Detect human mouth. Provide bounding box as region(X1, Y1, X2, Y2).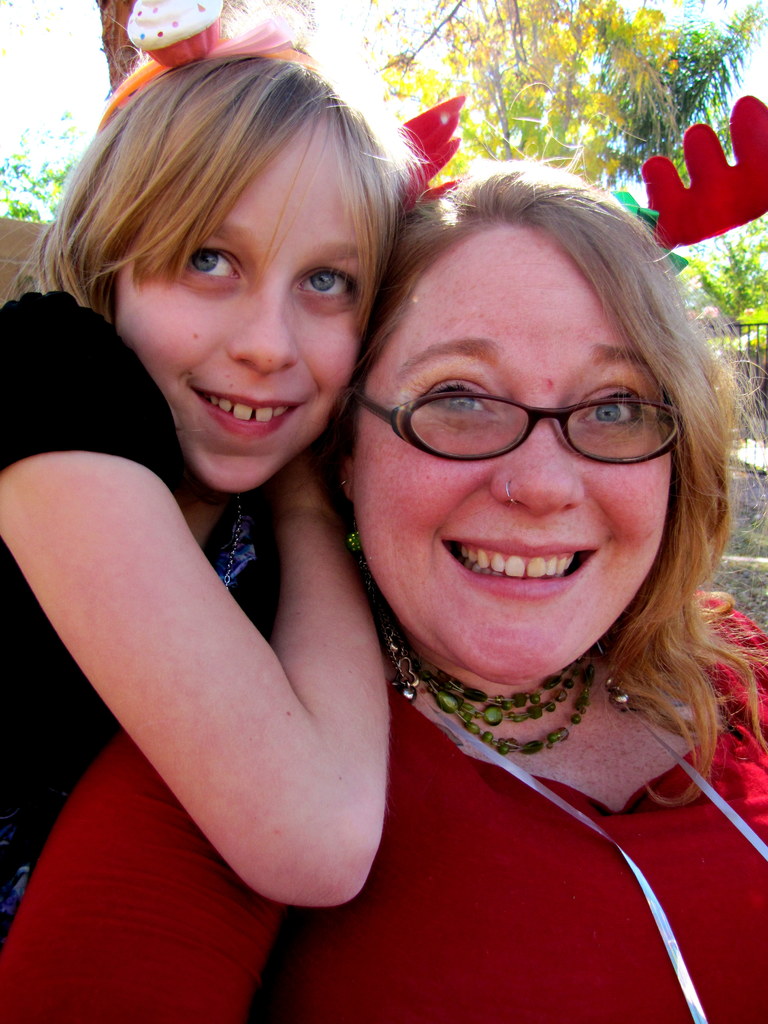
region(440, 538, 602, 599).
